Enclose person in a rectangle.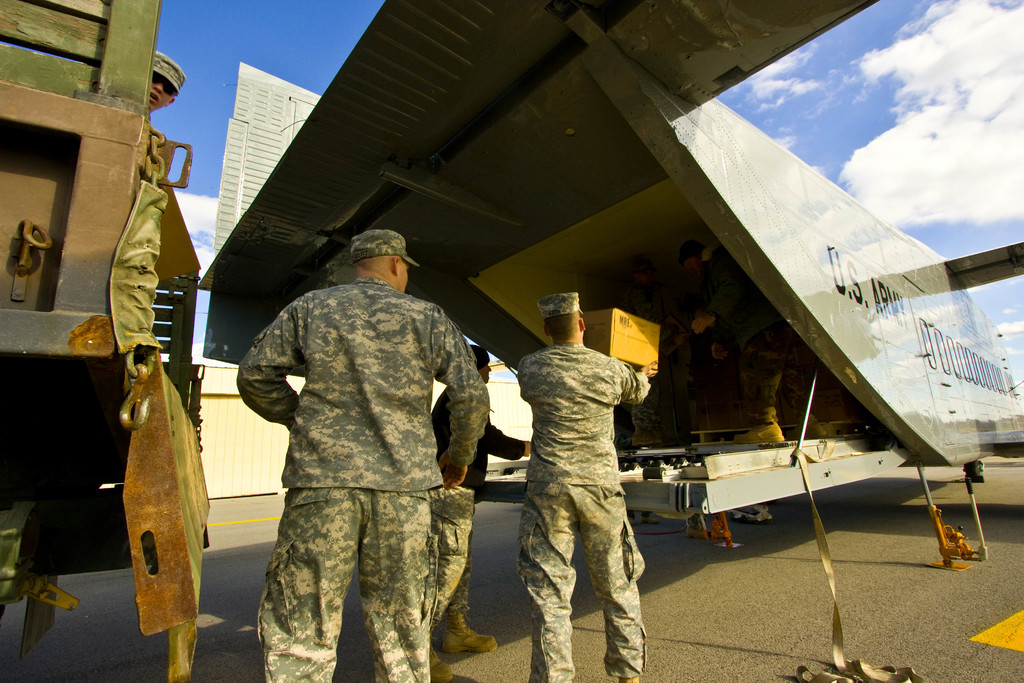
rect(434, 347, 535, 657).
